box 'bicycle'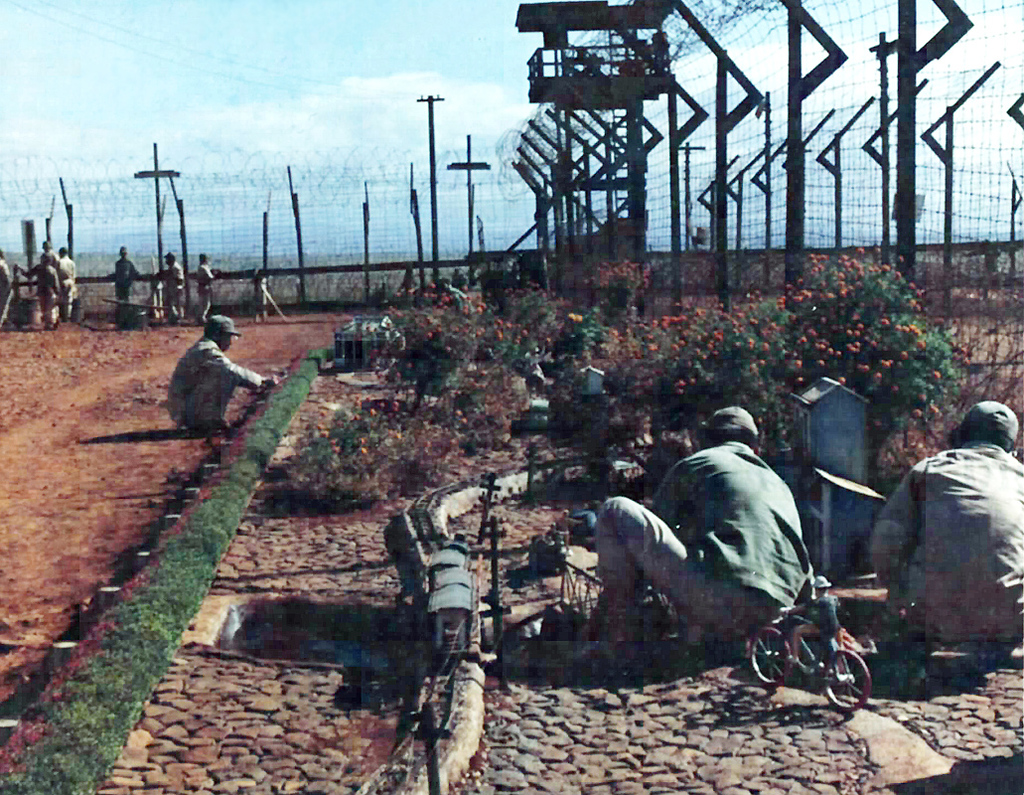
{"left": 755, "top": 571, "right": 896, "bottom": 724}
